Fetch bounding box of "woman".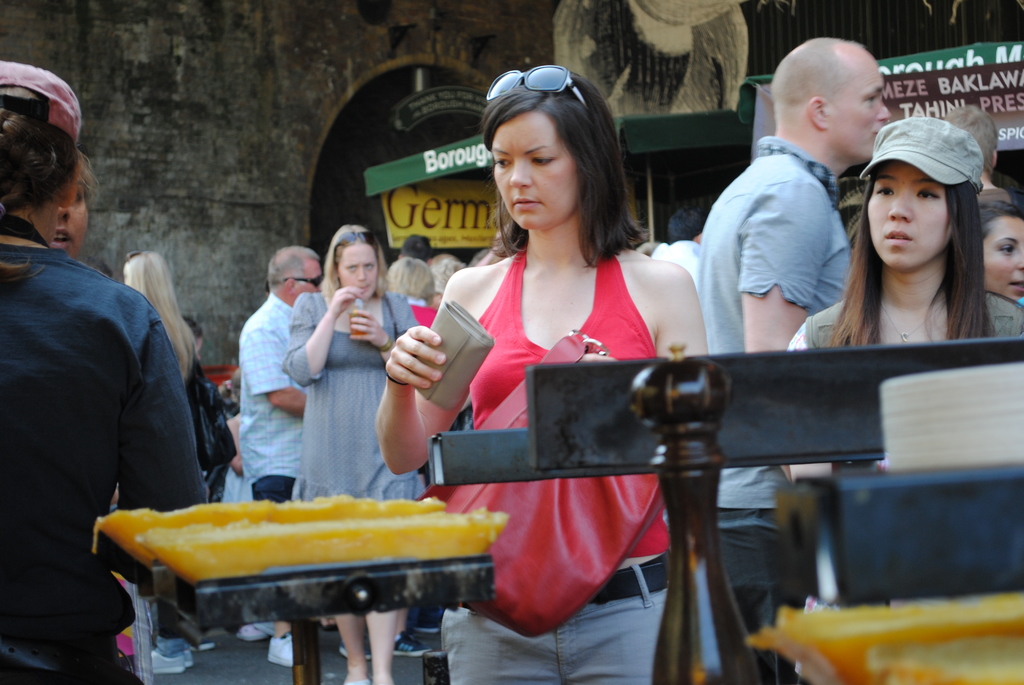
Bbox: (x1=281, y1=235, x2=440, y2=684).
